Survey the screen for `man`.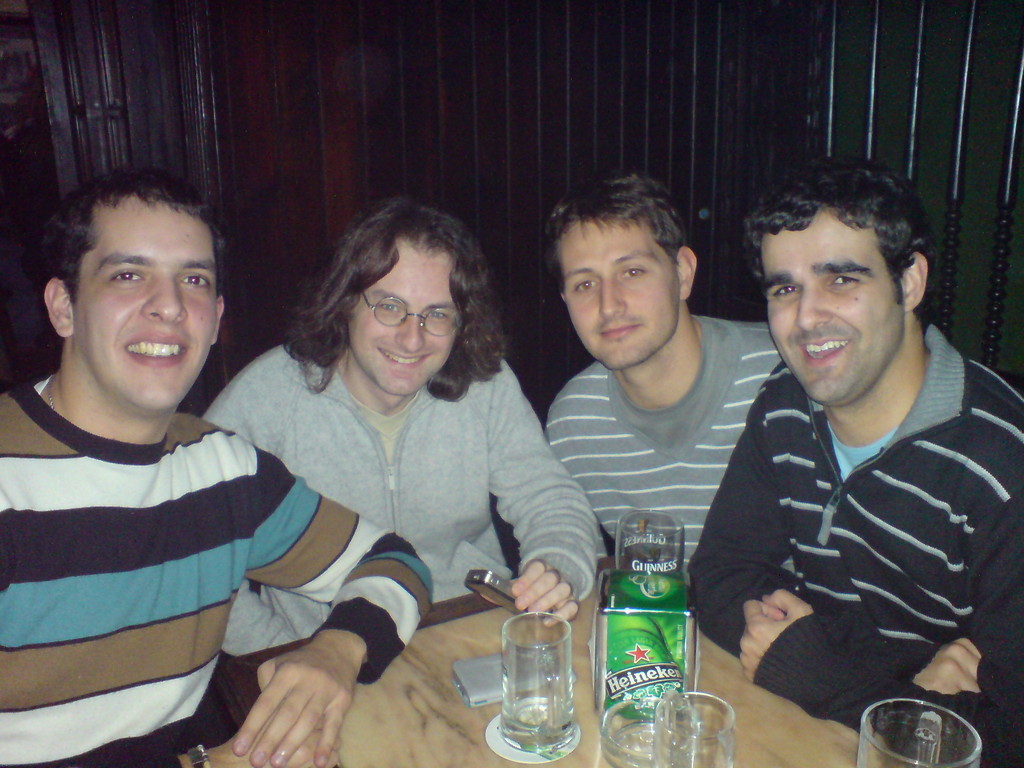
Survey found: [x1=0, y1=166, x2=436, y2=767].
